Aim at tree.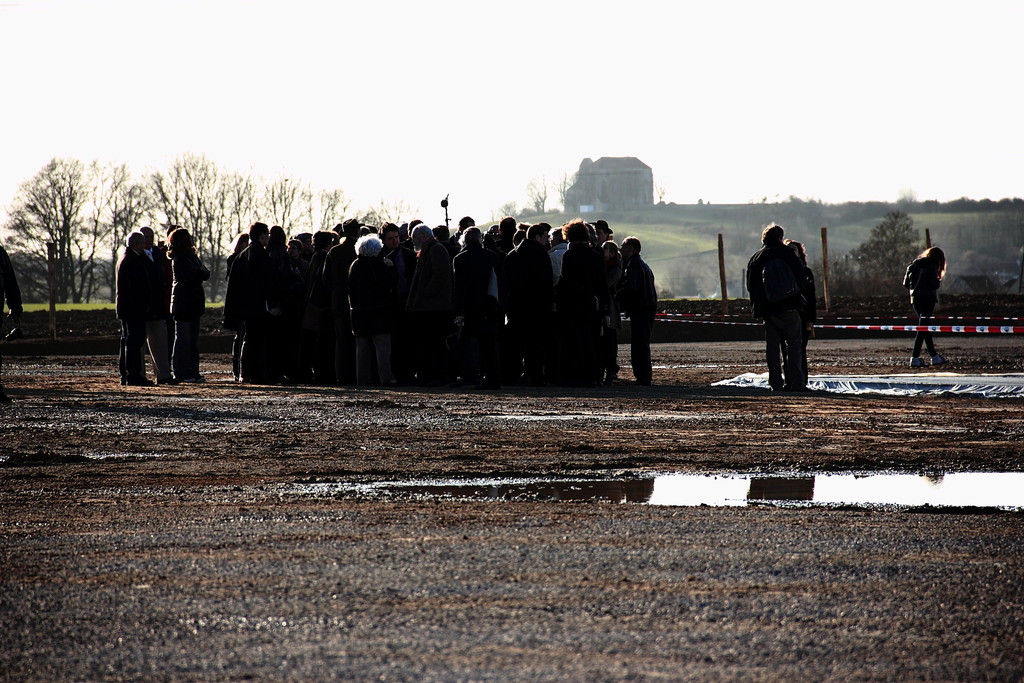
Aimed at <box>307,184,355,235</box>.
